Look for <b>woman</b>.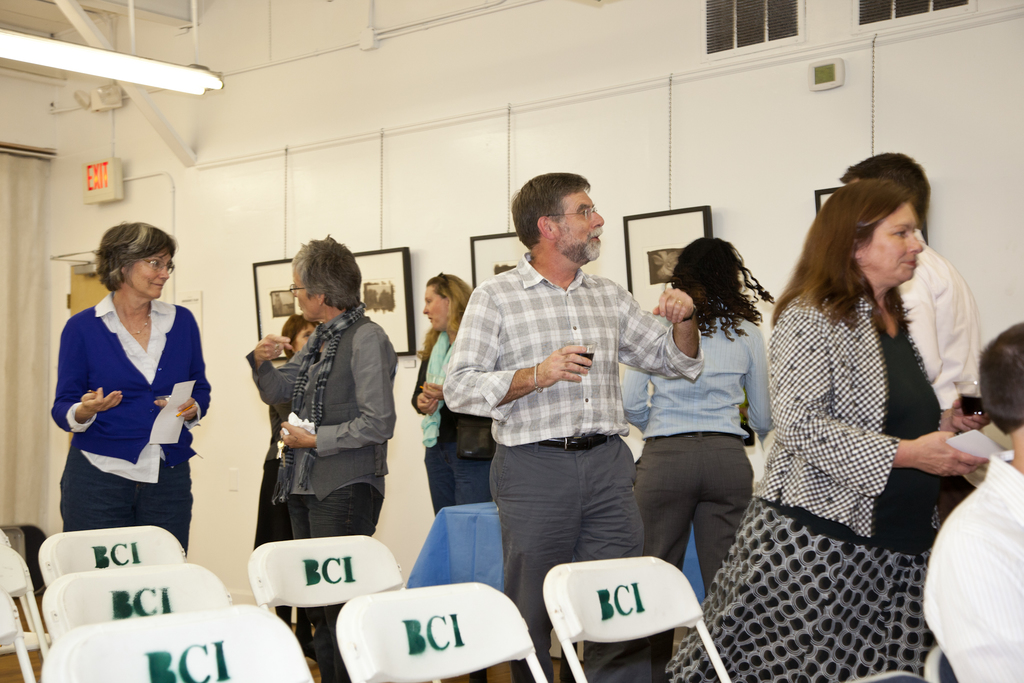
Found: (left=412, top=267, right=495, bottom=511).
